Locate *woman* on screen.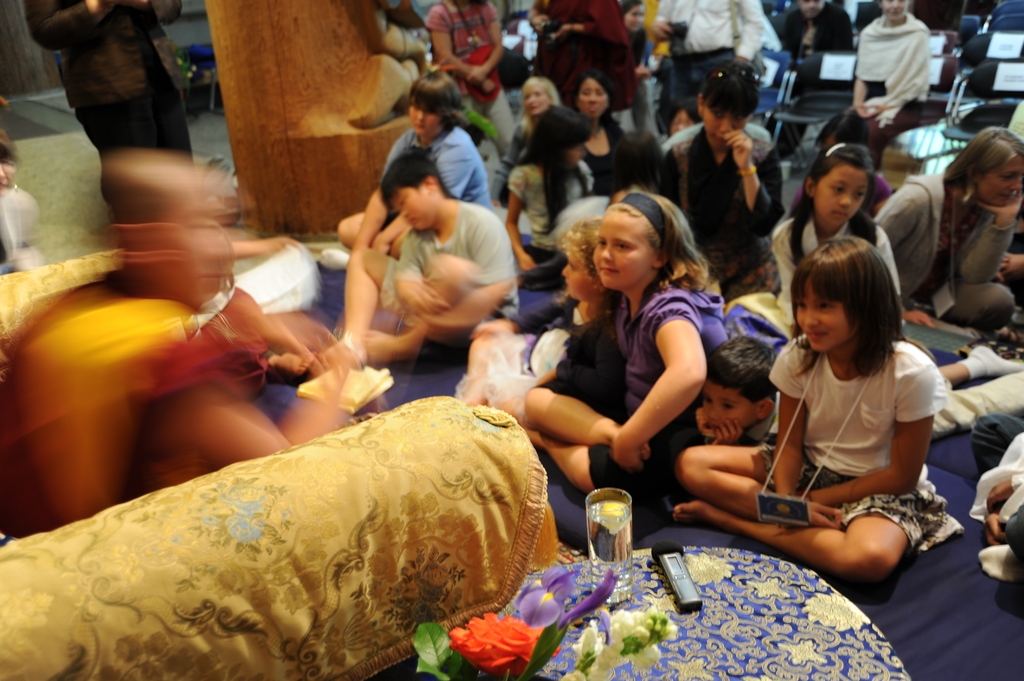
On screen at [823, 0, 932, 173].
